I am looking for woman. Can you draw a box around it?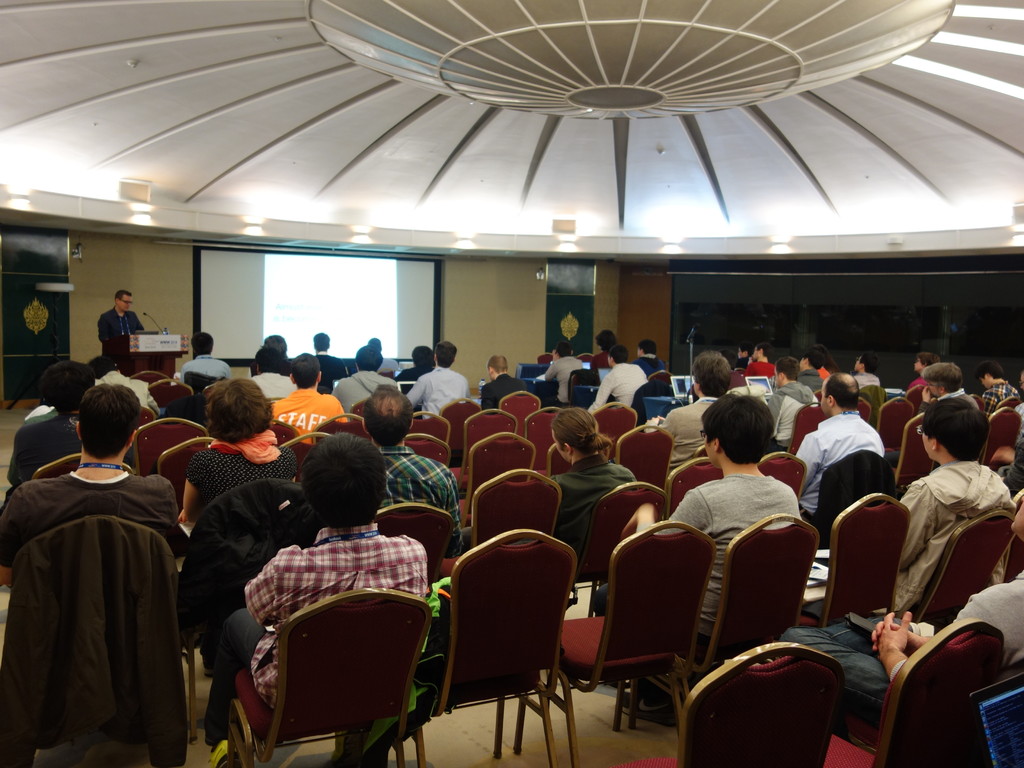
Sure, the bounding box is [180, 378, 298, 676].
